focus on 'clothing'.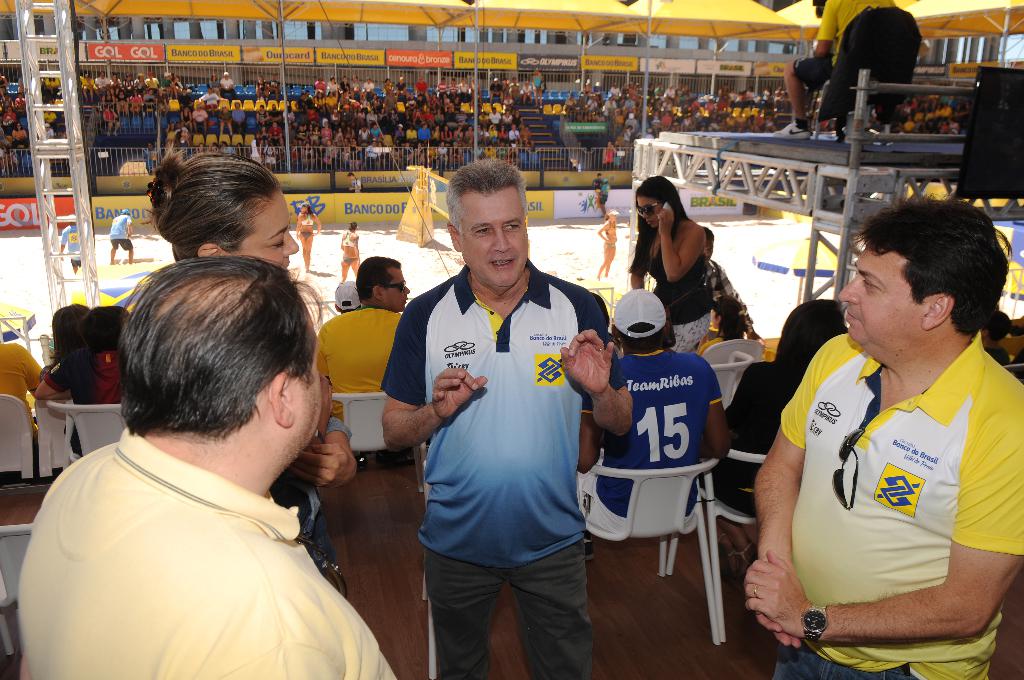
Focused at box=[568, 83, 967, 147].
